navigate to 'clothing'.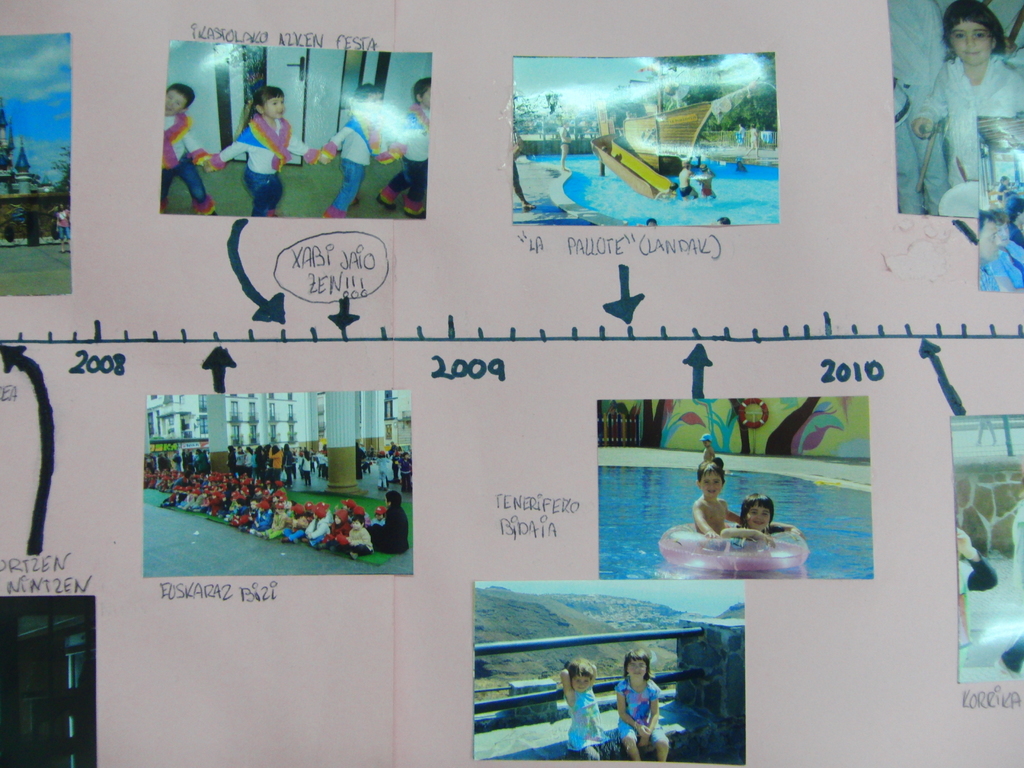
Navigation target: locate(323, 114, 380, 223).
